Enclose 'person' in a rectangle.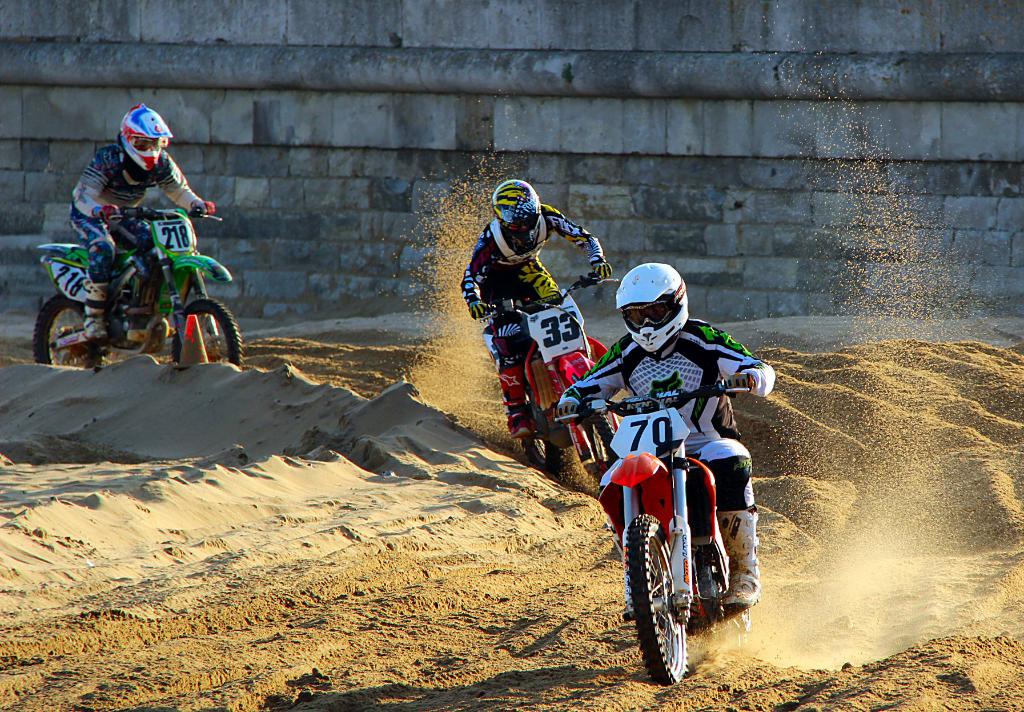
(left=550, top=259, right=778, bottom=622).
